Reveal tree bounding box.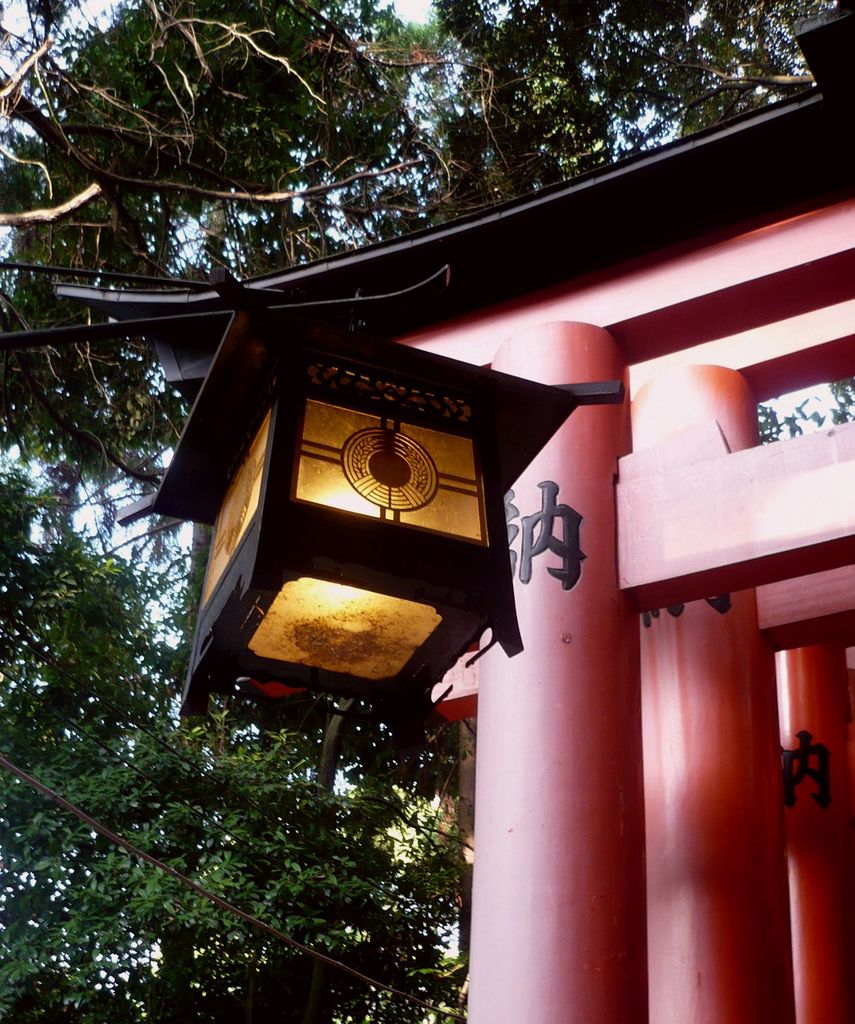
Revealed: [left=0, top=464, right=437, bottom=1023].
